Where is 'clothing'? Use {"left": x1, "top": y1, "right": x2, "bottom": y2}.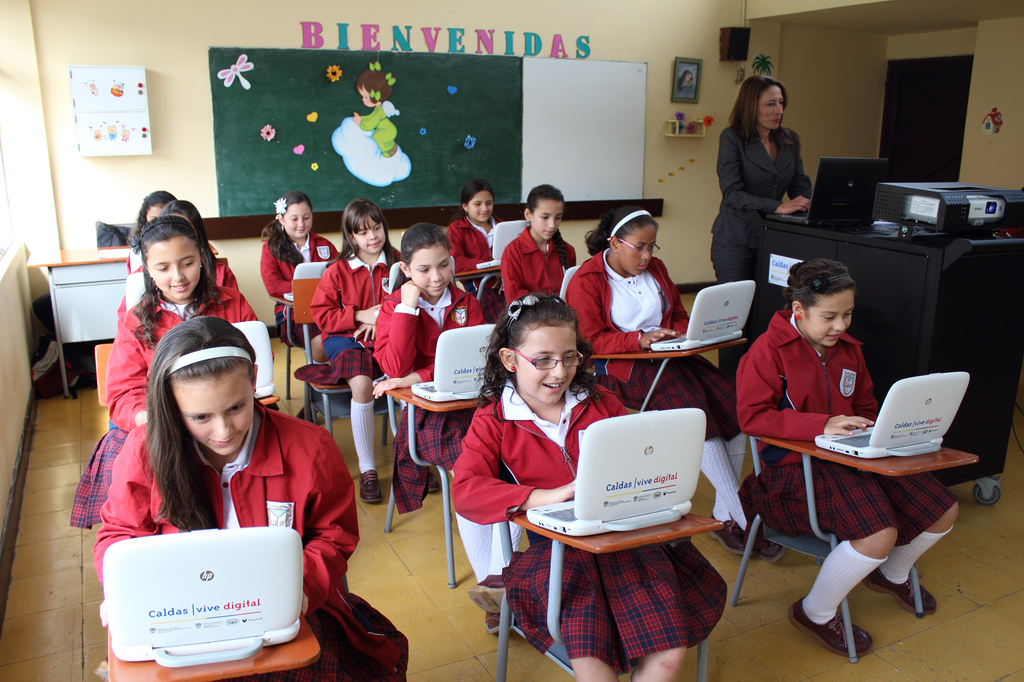
{"left": 370, "top": 278, "right": 490, "bottom": 516}.
